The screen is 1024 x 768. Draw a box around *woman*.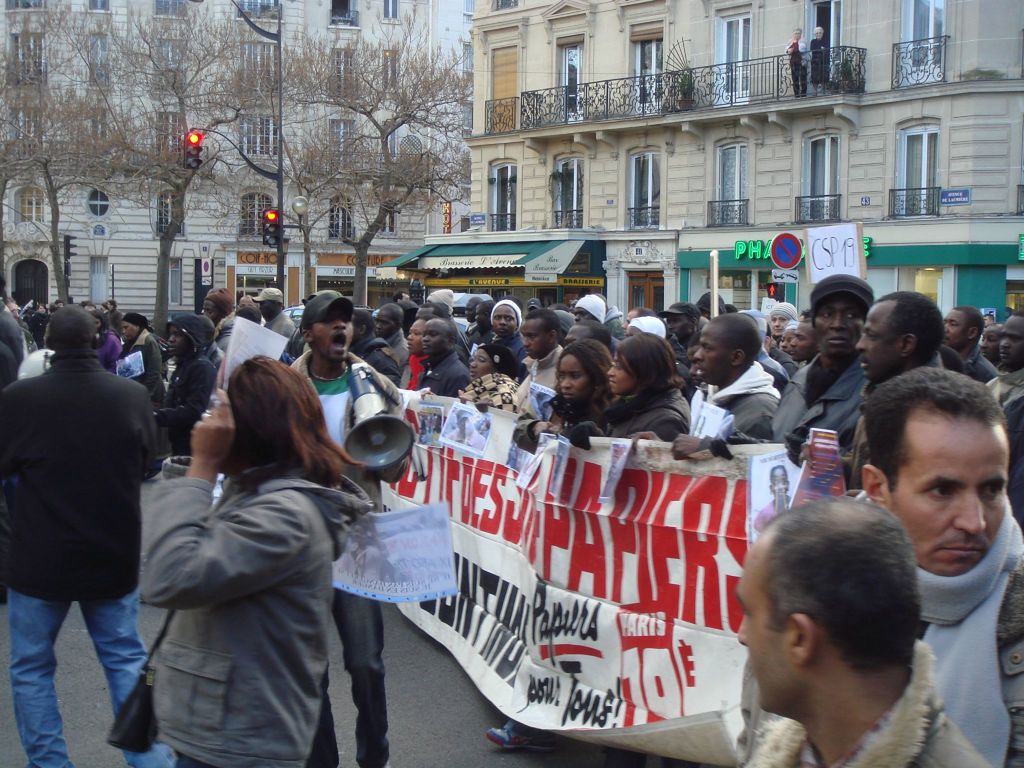
bbox=[86, 310, 124, 373].
